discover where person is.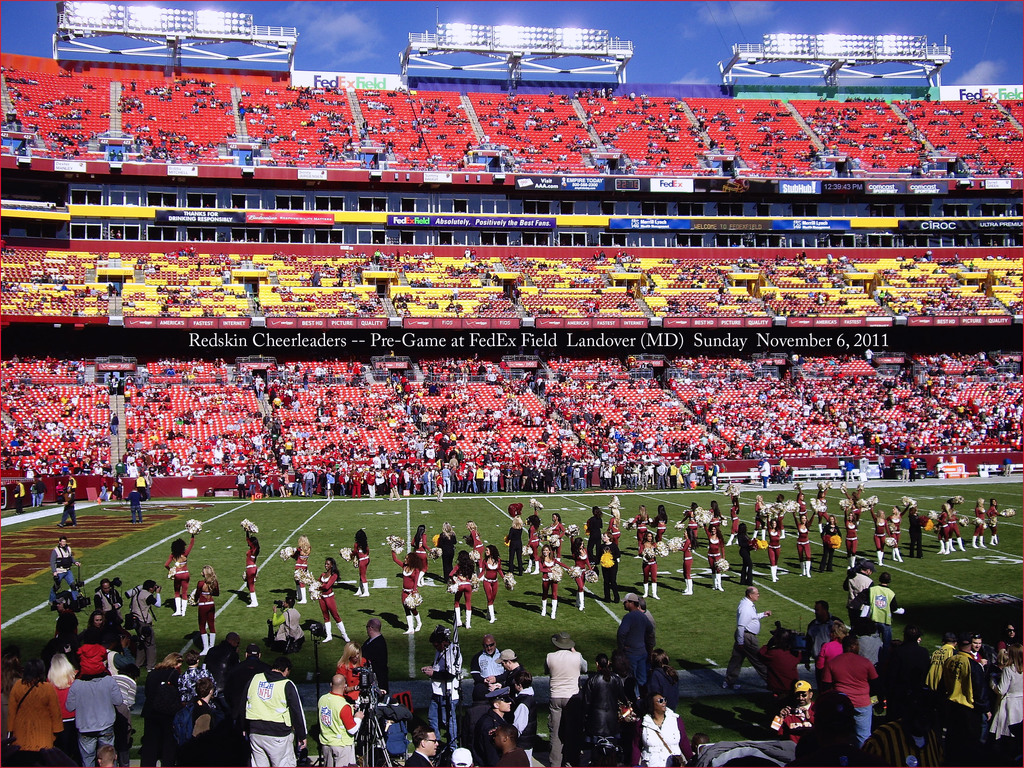
Discovered at [left=133, top=471, right=145, bottom=493].
